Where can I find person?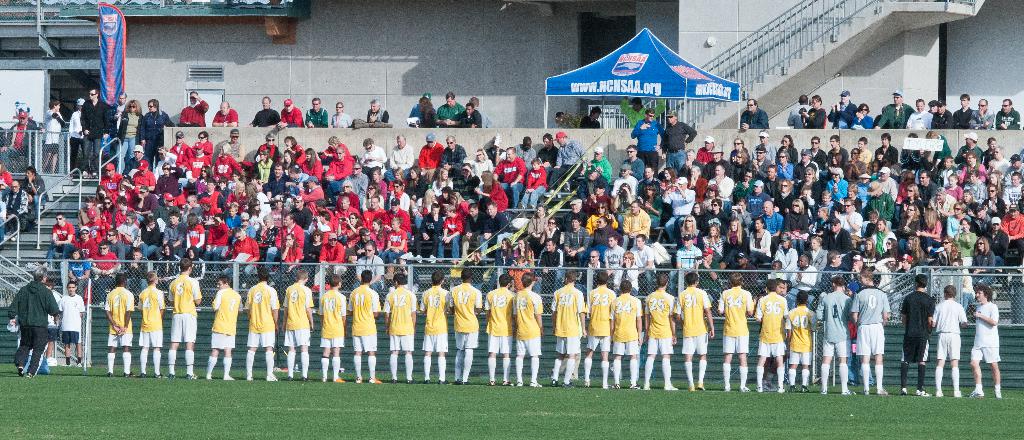
You can find it at (left=634, top=235, right=658, bottom=296).
